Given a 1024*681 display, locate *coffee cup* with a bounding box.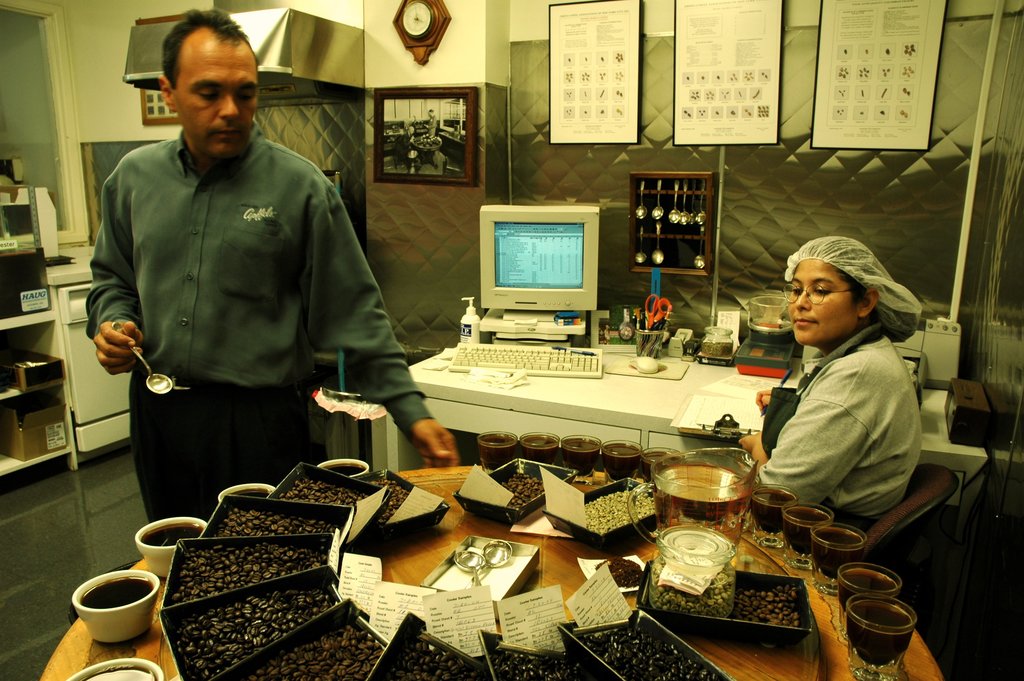
Located: region(136, 514, 209, 577).
